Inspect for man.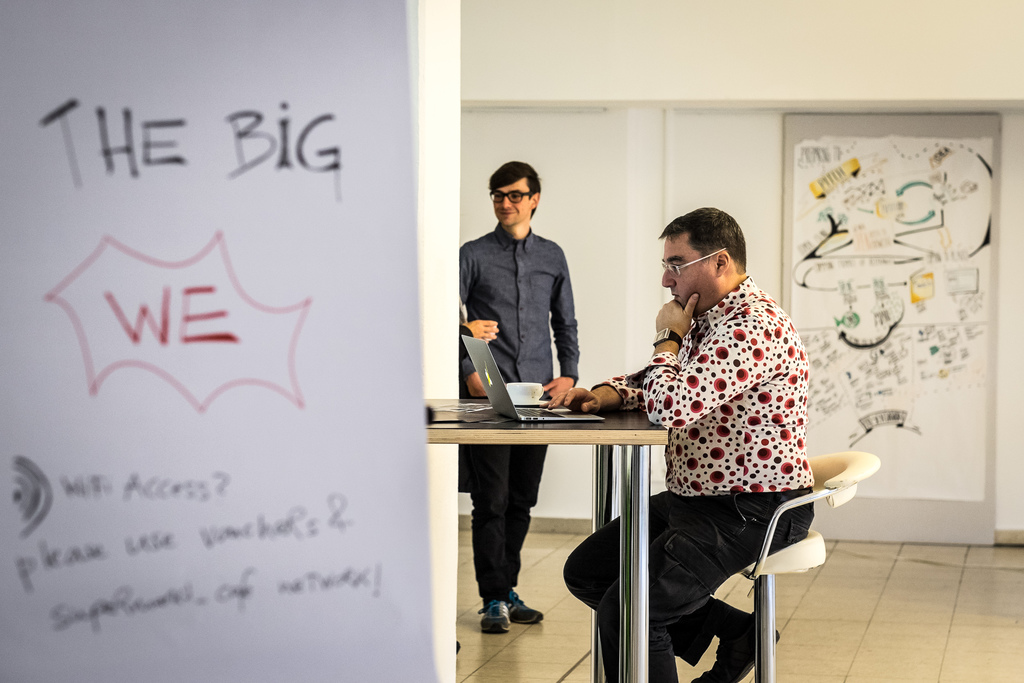
Inspection: x1=458 y1=164 x2=578 y2=633.
